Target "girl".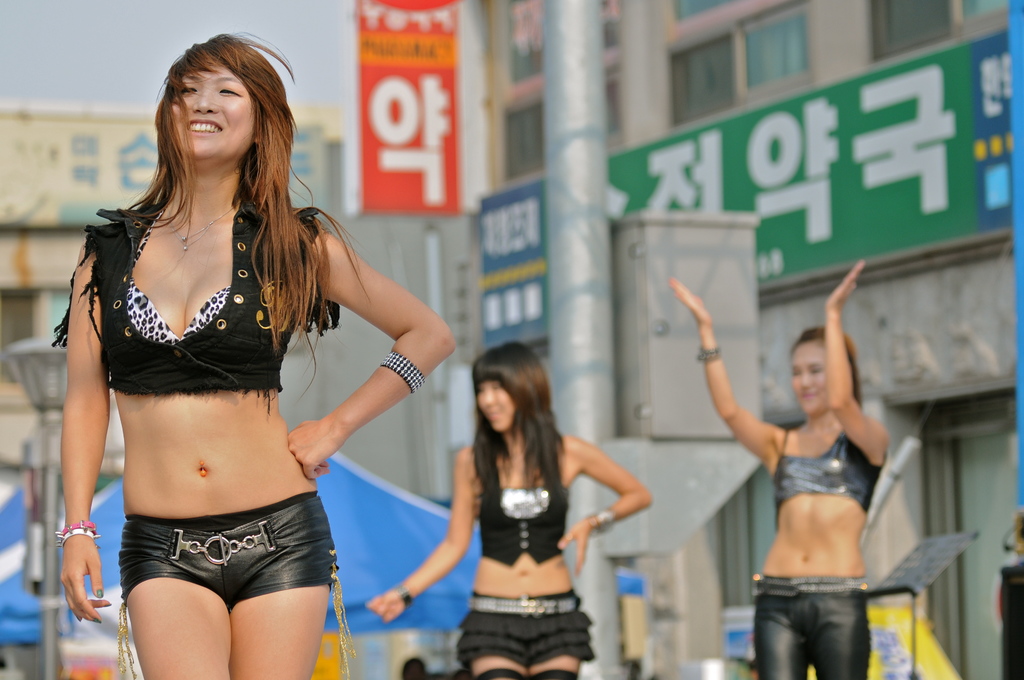
Target region: rect(665, 263, 890, 679).
